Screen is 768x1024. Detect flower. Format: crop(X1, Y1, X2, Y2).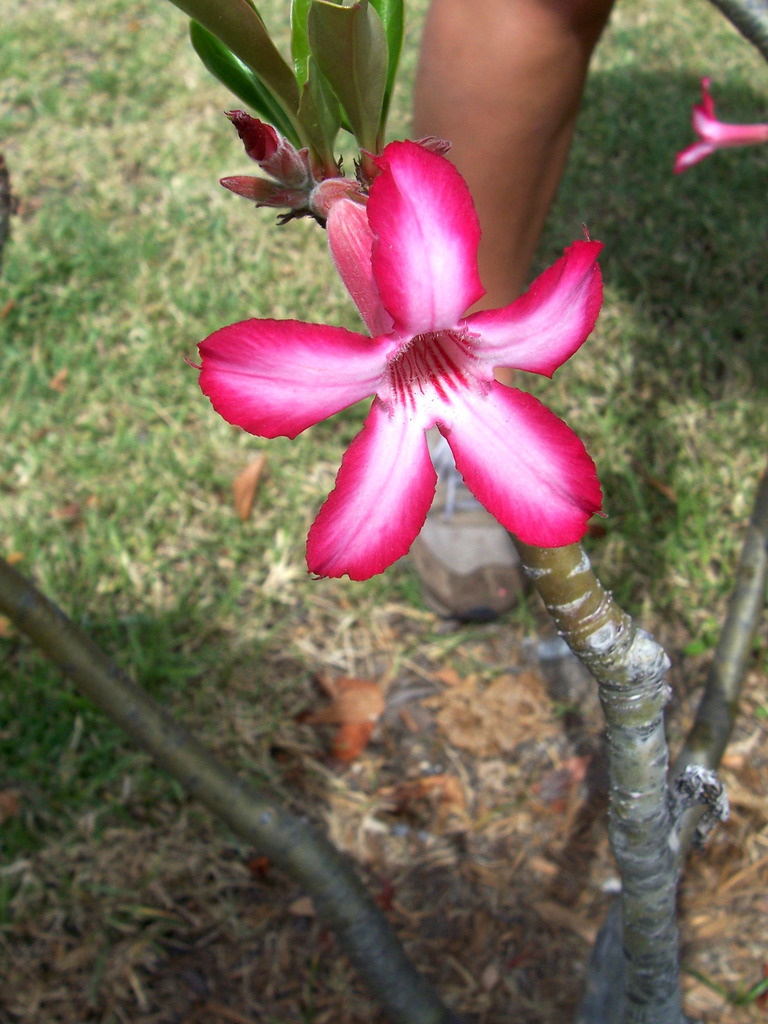
crop(203, 151, 602, 562).
